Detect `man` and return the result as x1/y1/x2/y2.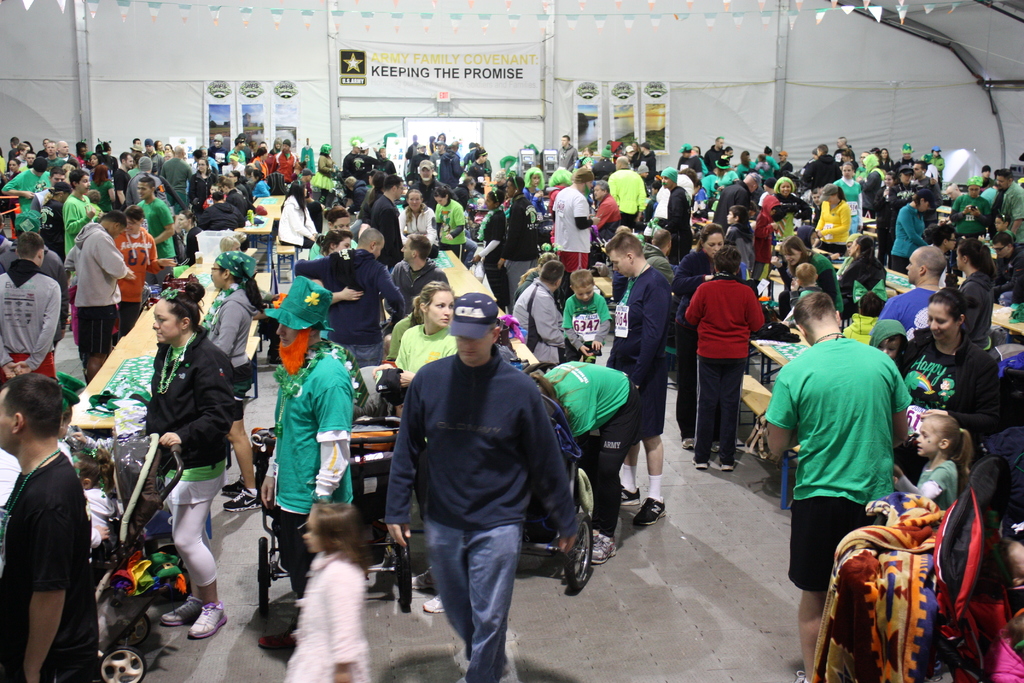
0/229/57/380.
